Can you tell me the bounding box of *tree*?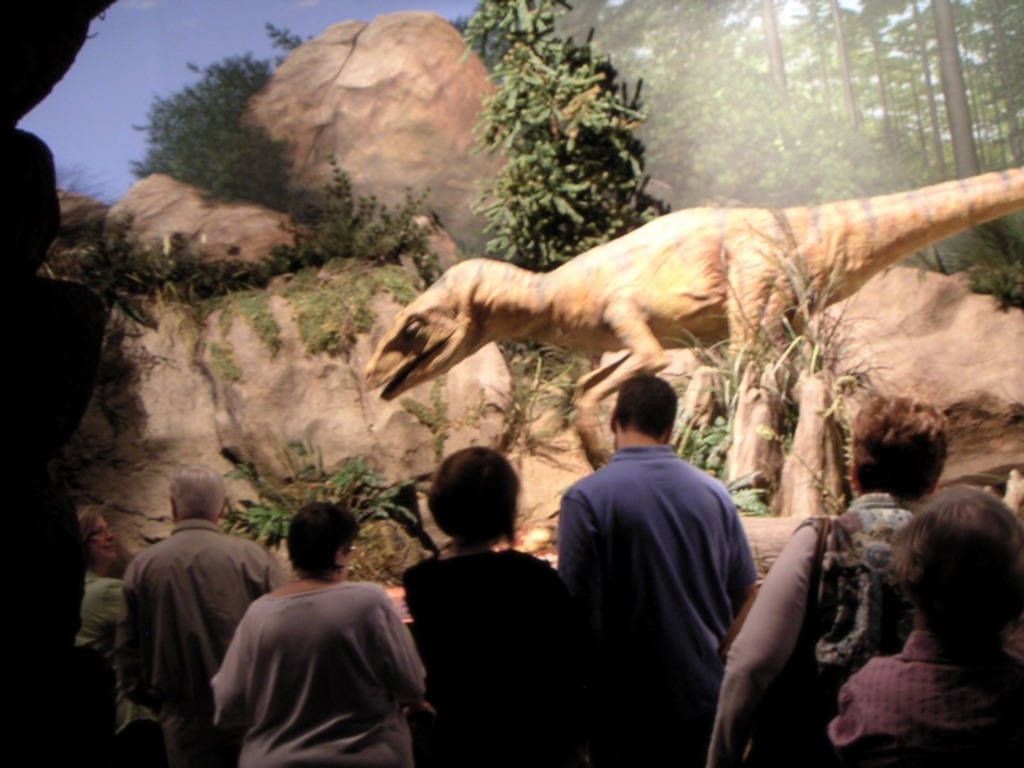
458 0 675 262.
